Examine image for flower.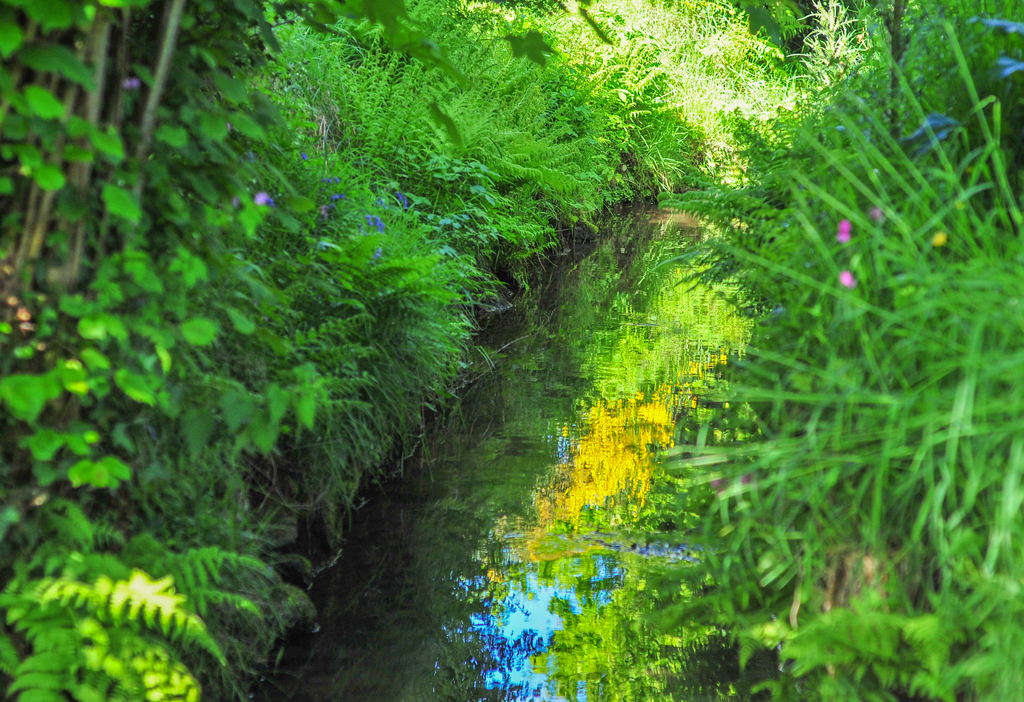
Examination result: l=840, t=272, r=852, b=287.
